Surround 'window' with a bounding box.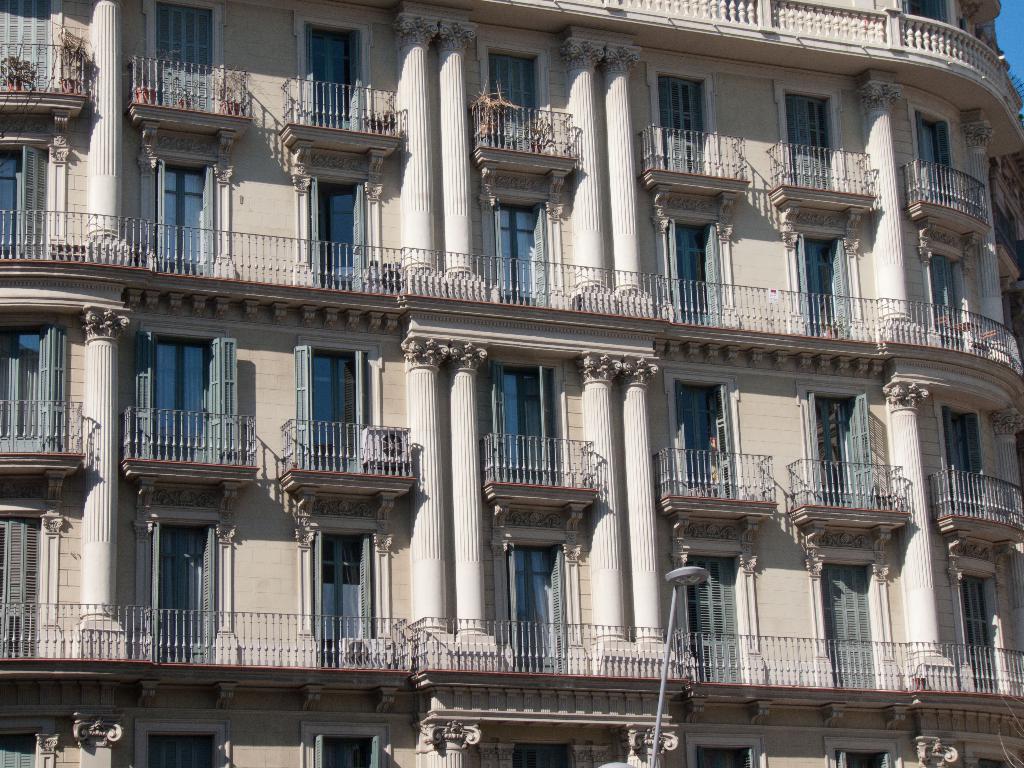
669,220,718,328.
